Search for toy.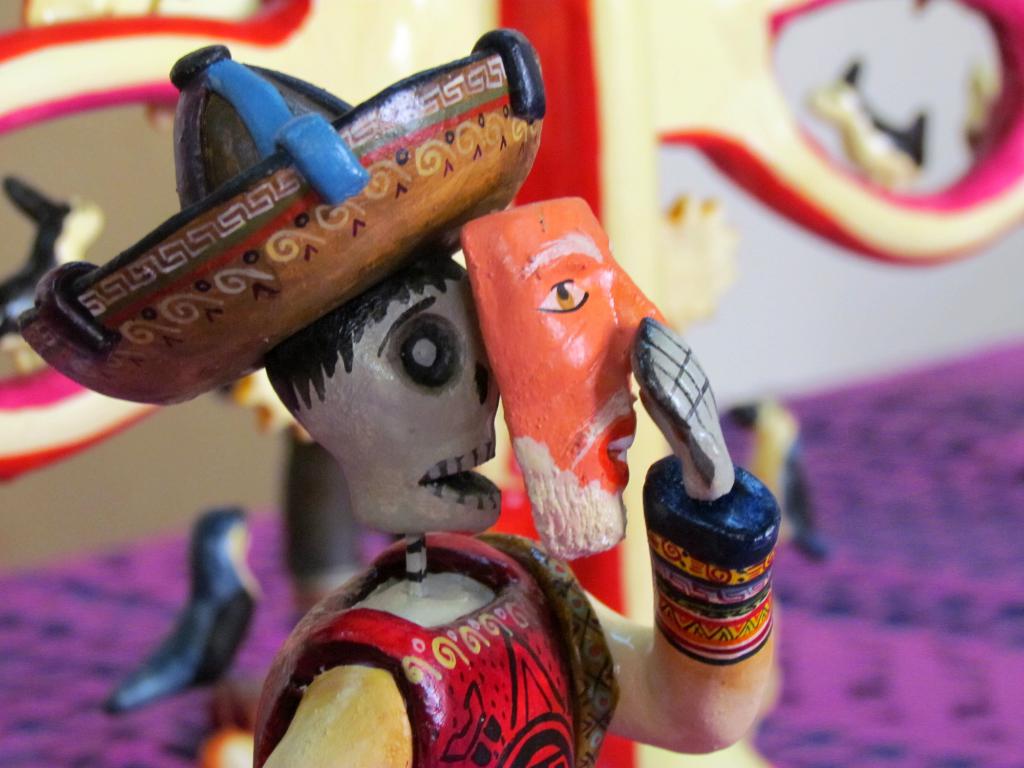
Found at [left=17, top=28, right=781, bottom=767].
